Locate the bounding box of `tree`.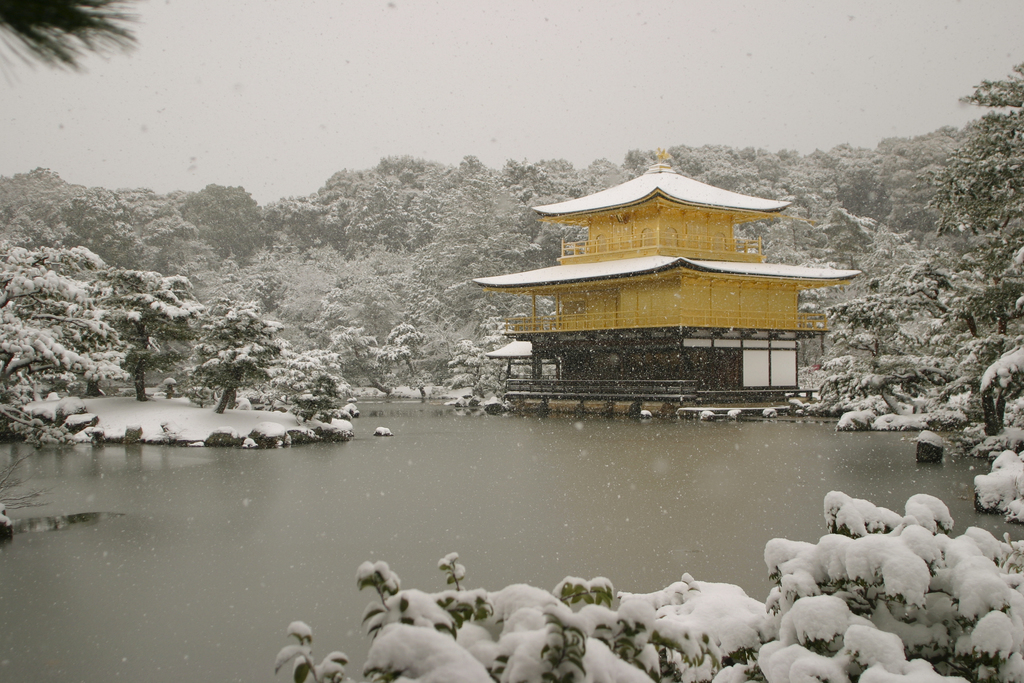
Bounding box: crop(930, 79, 1021, 279).
